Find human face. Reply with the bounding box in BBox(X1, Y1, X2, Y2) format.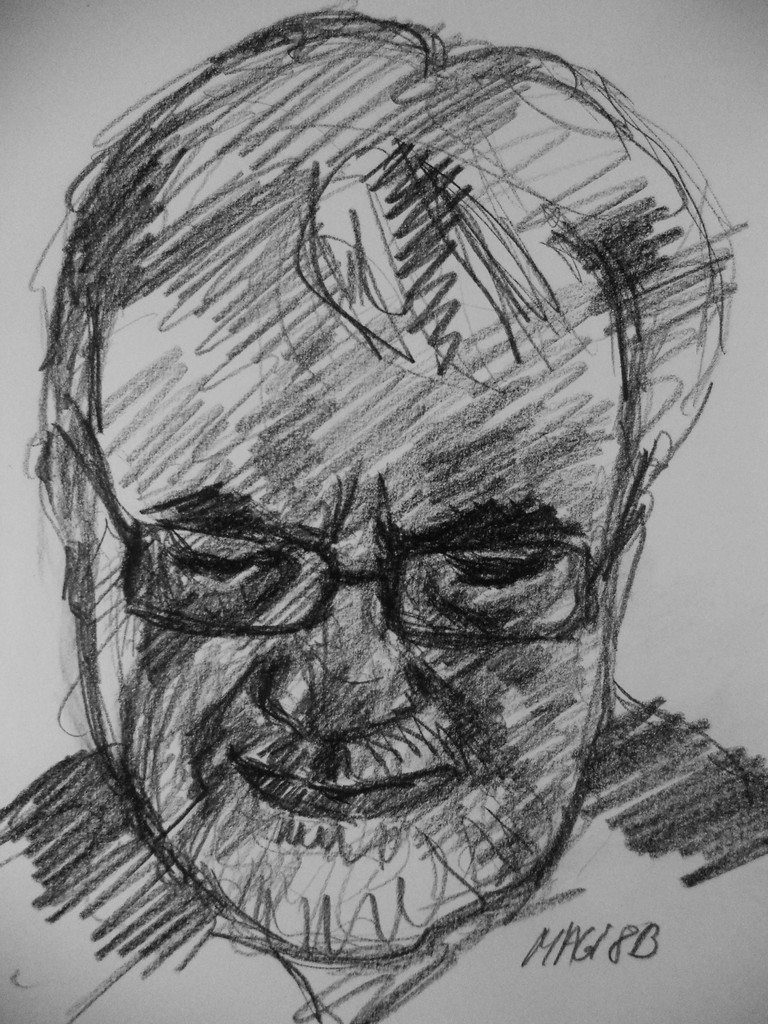
BBox(109, 284, 611, 929).
